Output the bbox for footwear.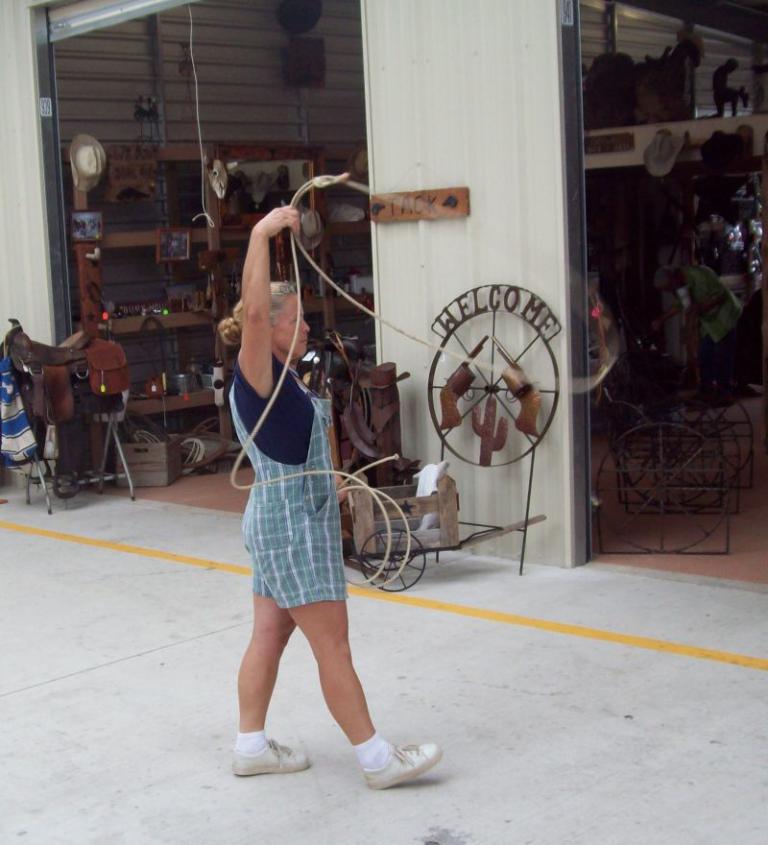
348,720,437,794.
